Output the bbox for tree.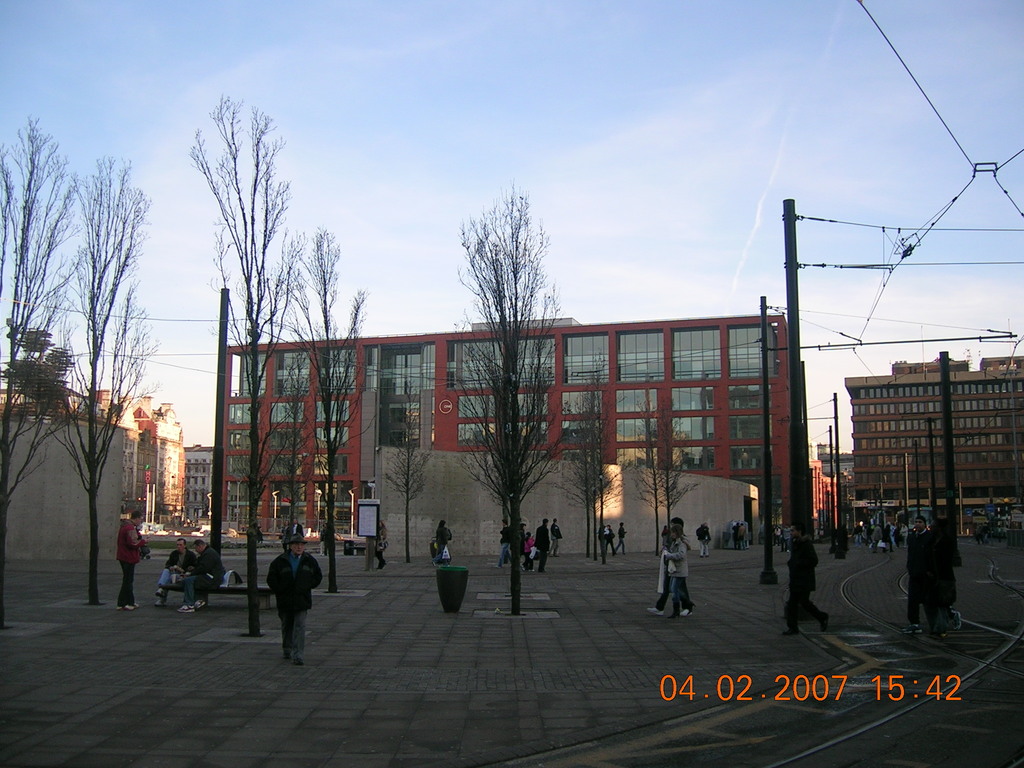
444:182:567:614.
